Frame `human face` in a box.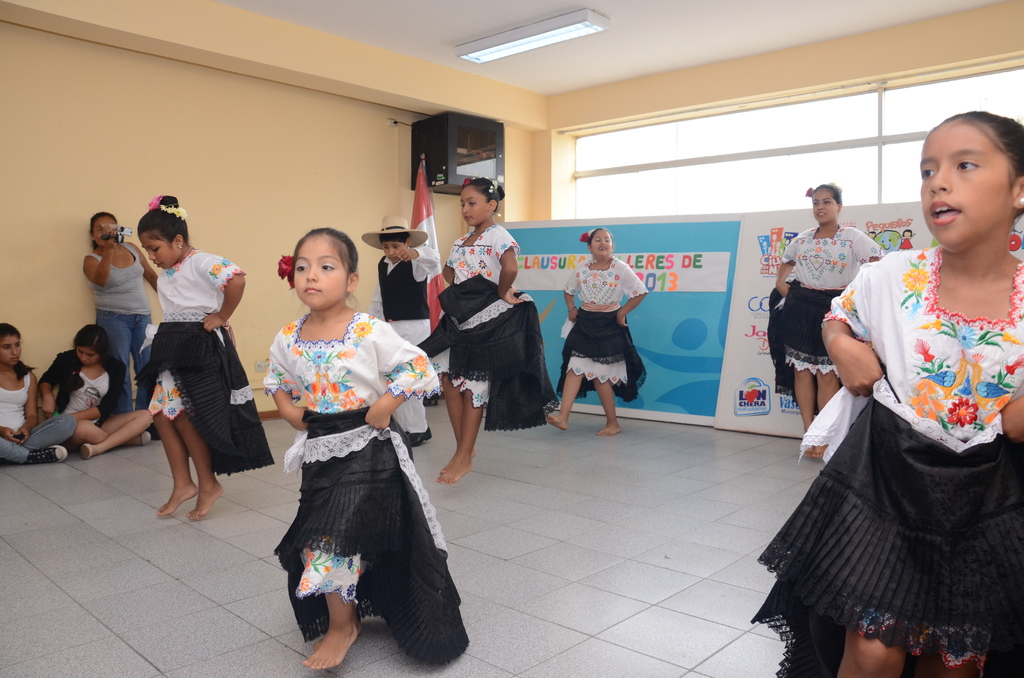
<box>920,129,1010,248</box>.
